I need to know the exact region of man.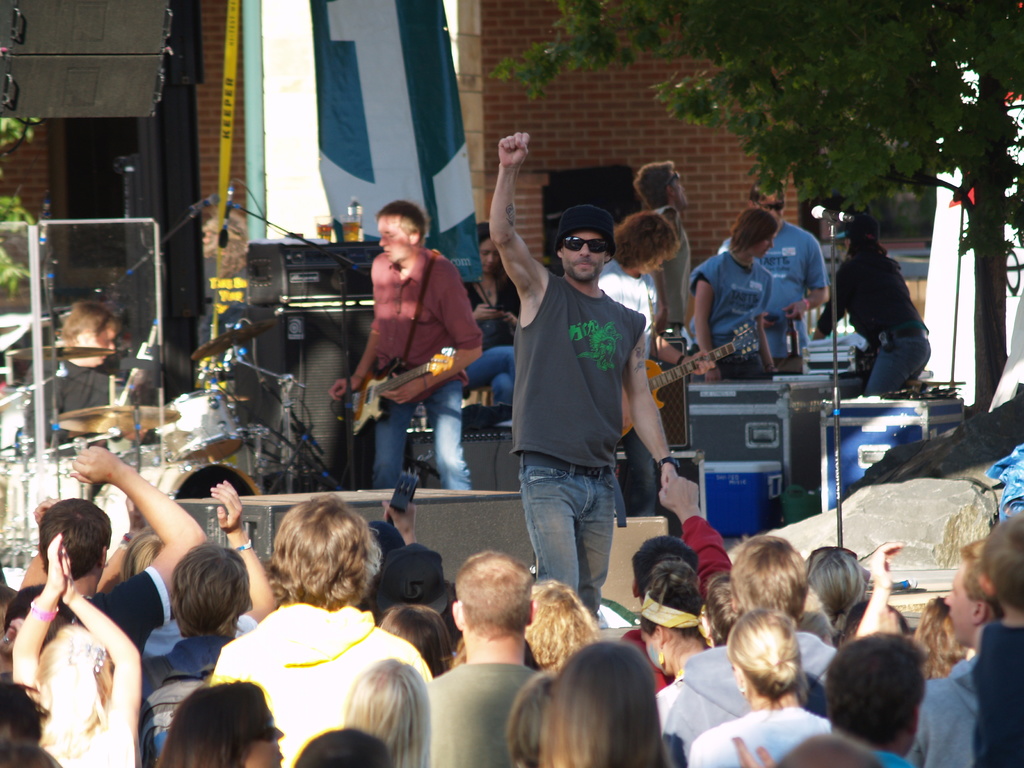
Region: left=325, top=205, right=492, bottom=503.
